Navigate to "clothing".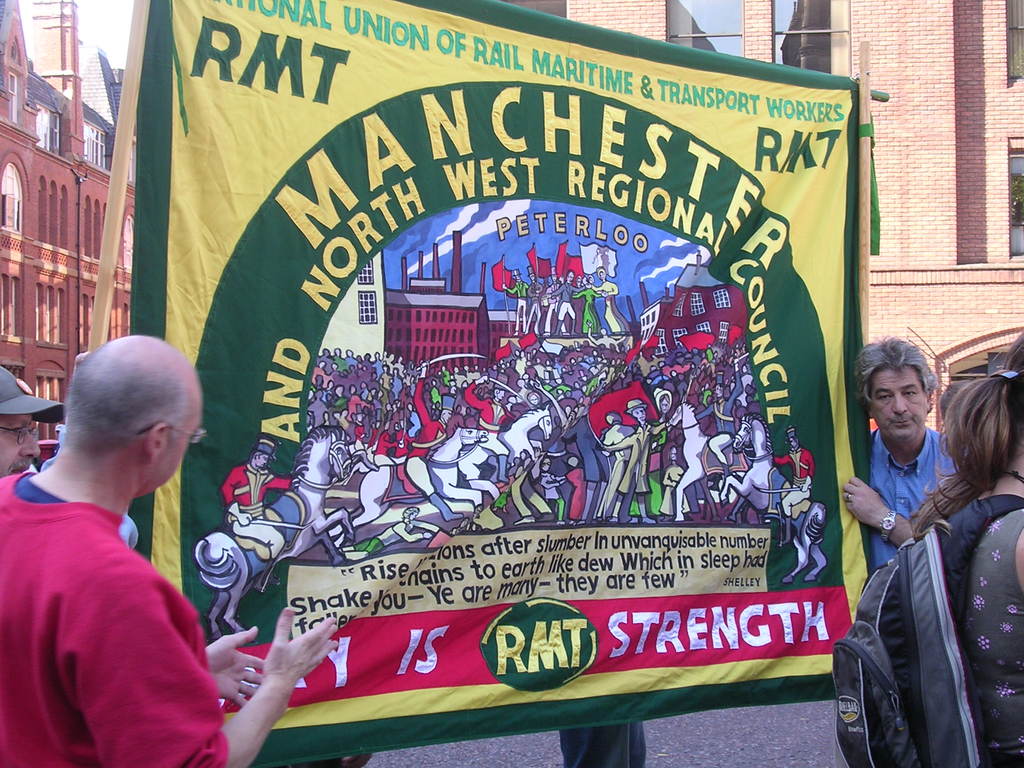
Navigation target: 600 426 662 518.
